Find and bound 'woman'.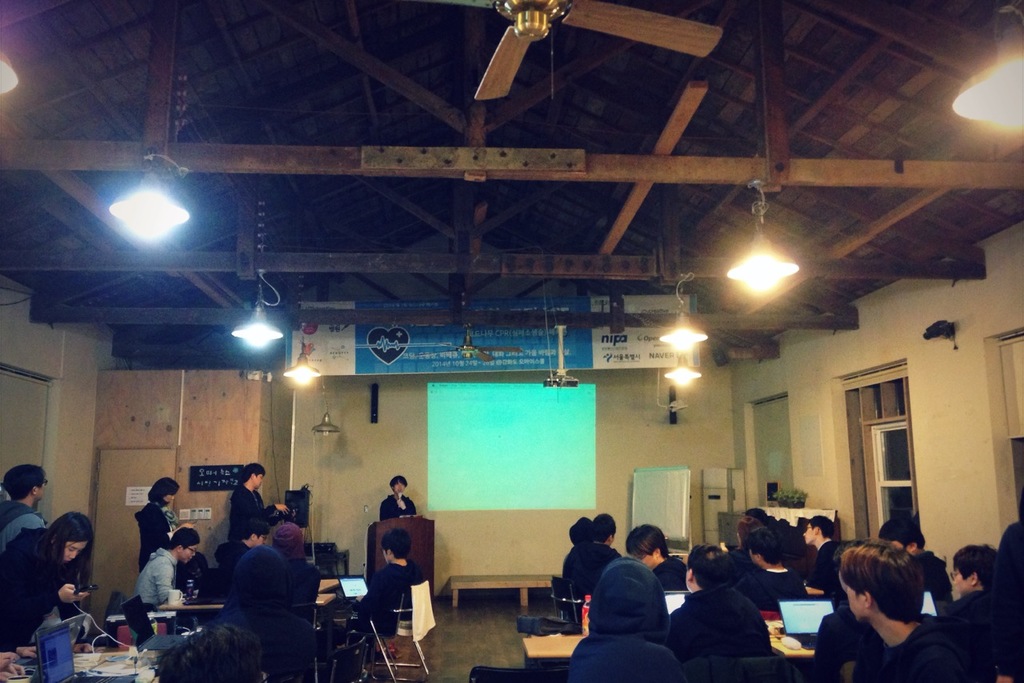
Bound: <bbox>133, 476, 194, 577</bbox>.
